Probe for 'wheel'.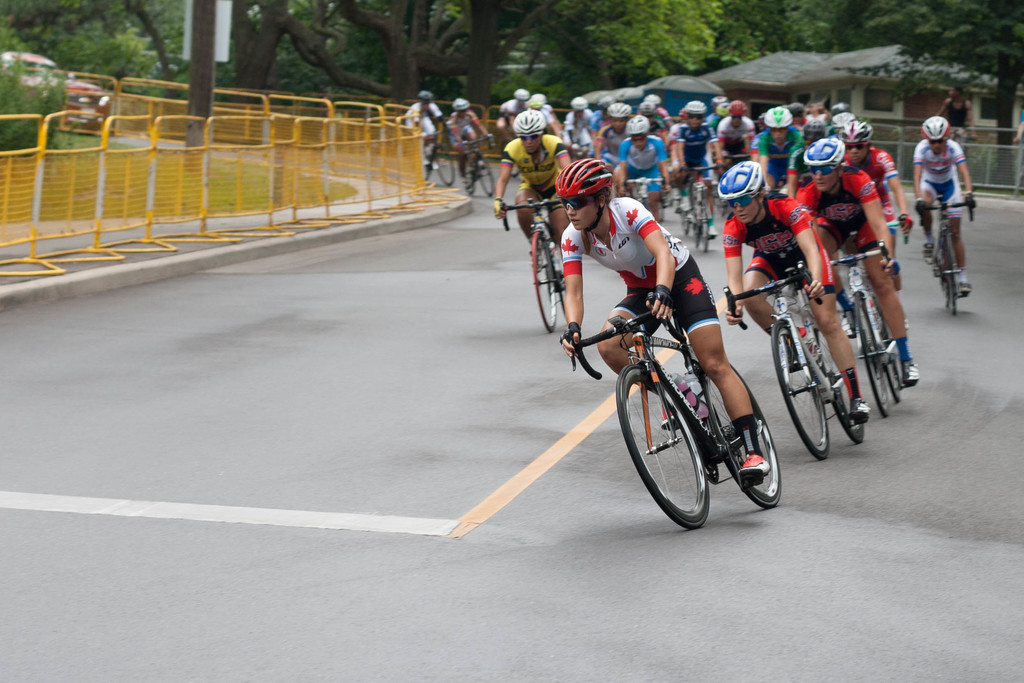
Probe result: BBox(431, 143, 465, 186).
